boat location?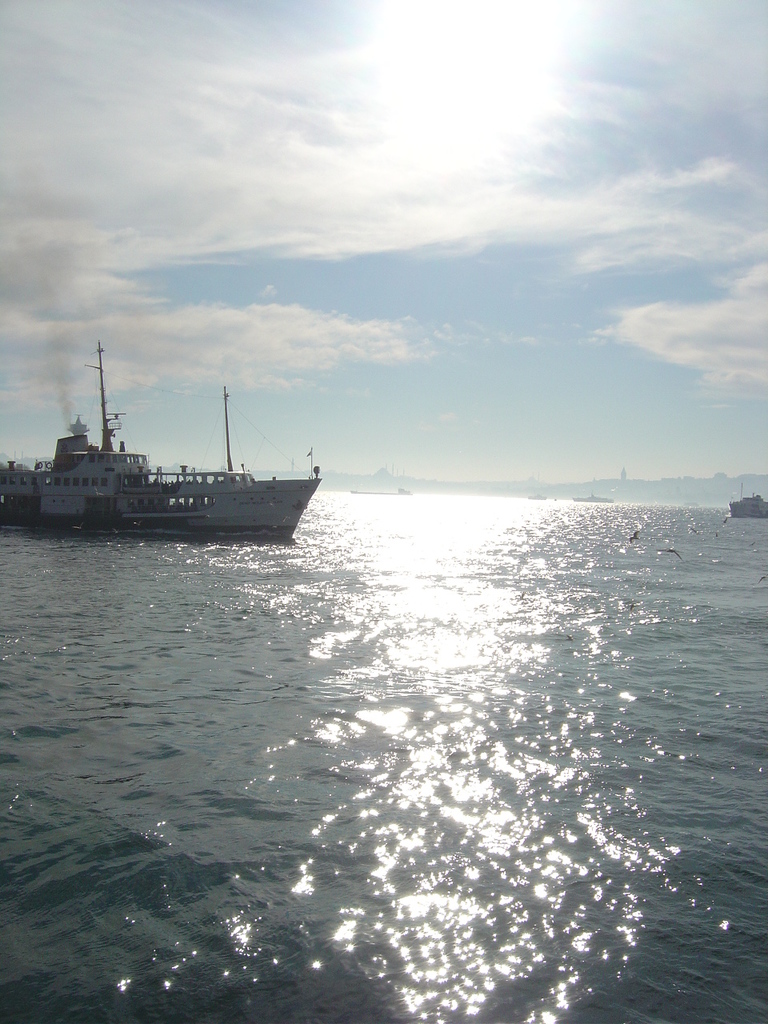
567/491/616/502
